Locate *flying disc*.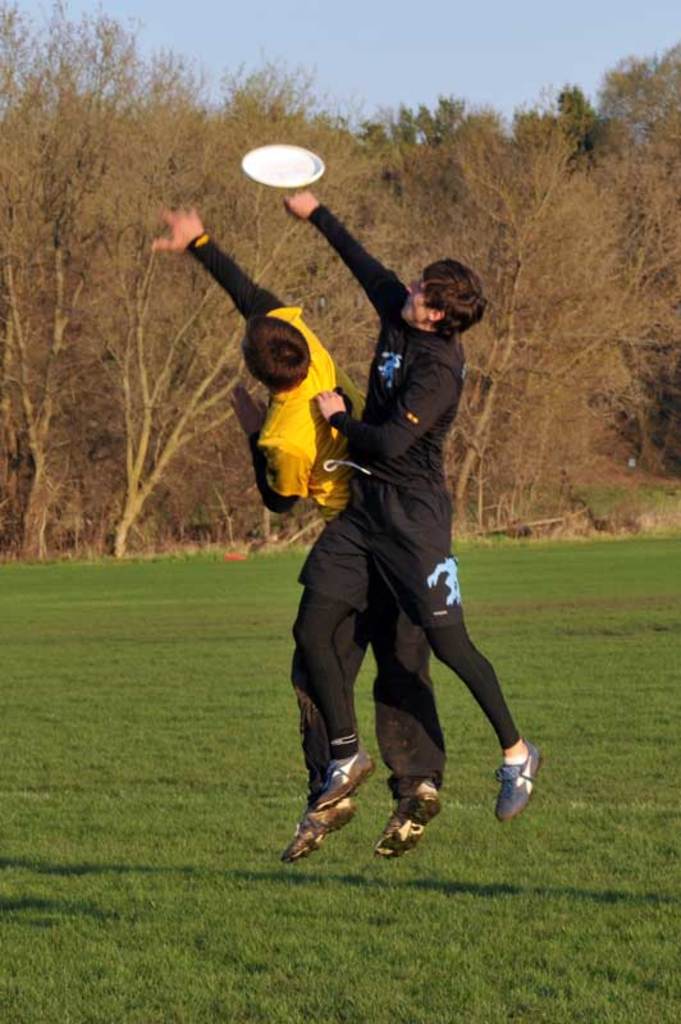
Bounding box: locate(239, 142, 326, 189).
